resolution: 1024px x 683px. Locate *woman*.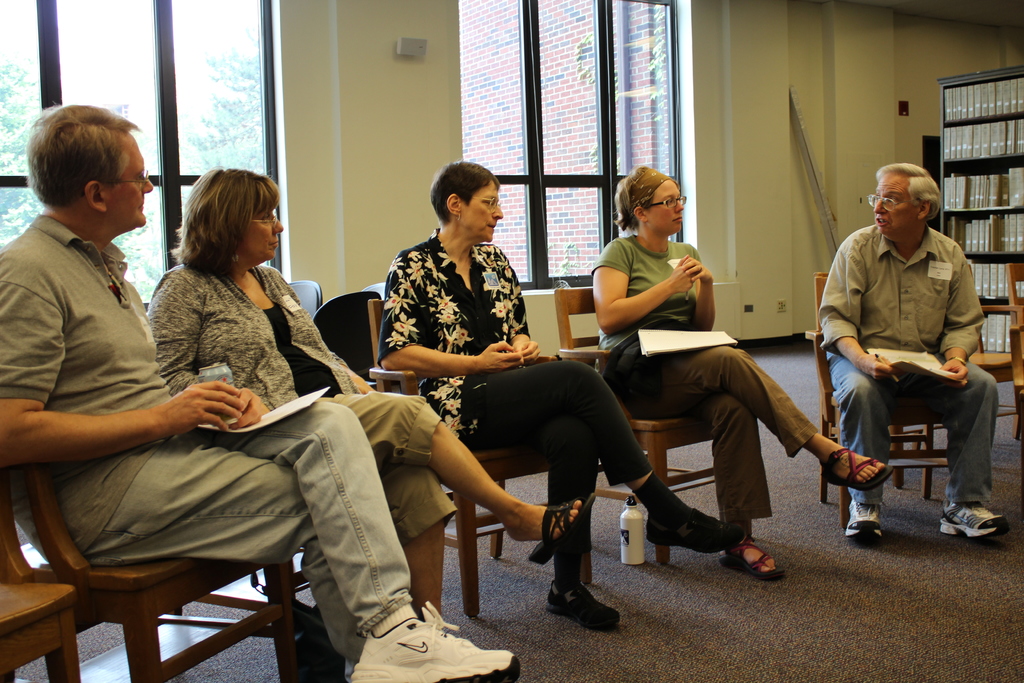
bbox=[593, 165, 885, 575].
